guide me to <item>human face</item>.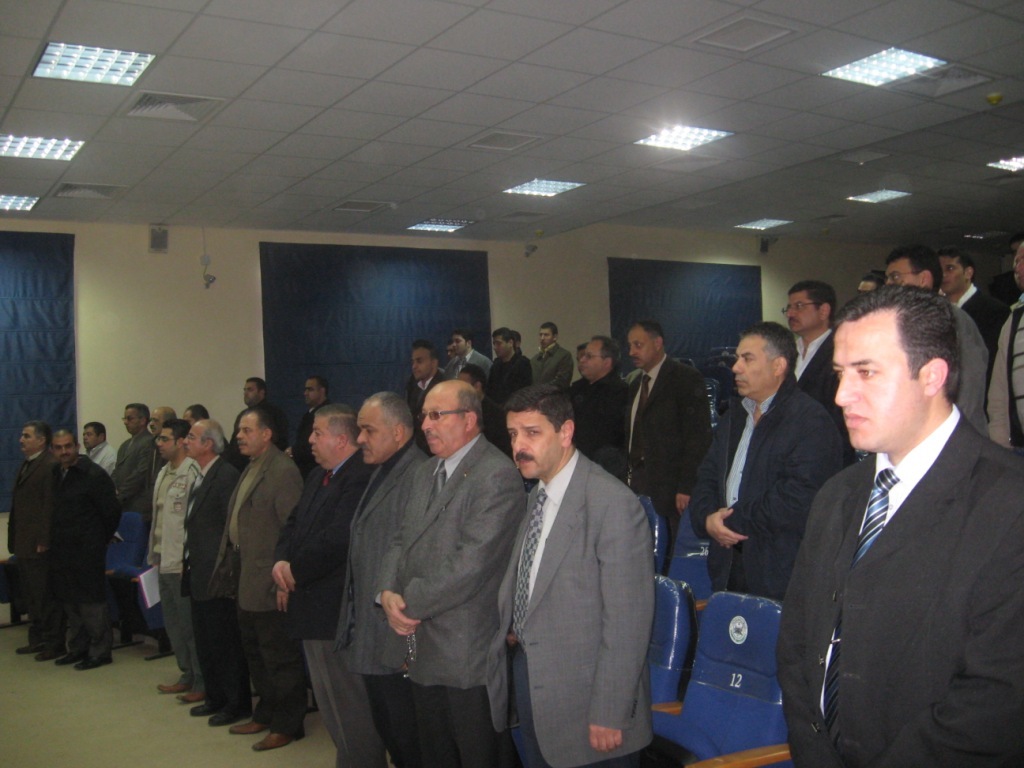
Guidance: detection(307, 415, 338, 463).
